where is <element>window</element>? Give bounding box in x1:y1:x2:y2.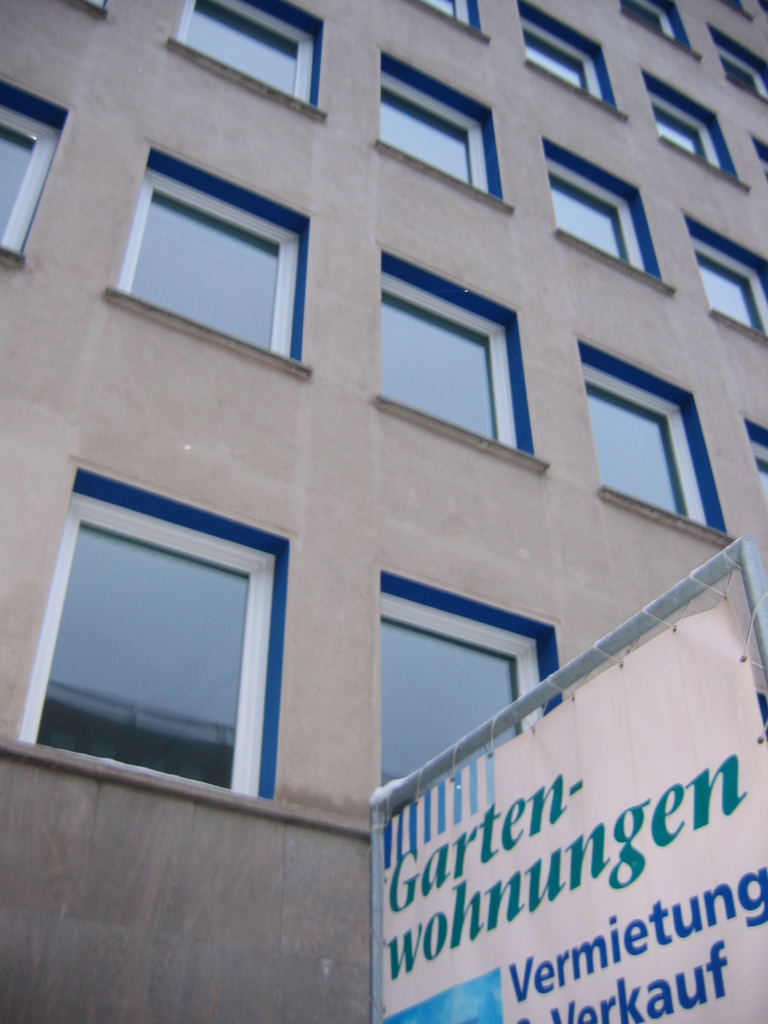
704:22:767:101.
